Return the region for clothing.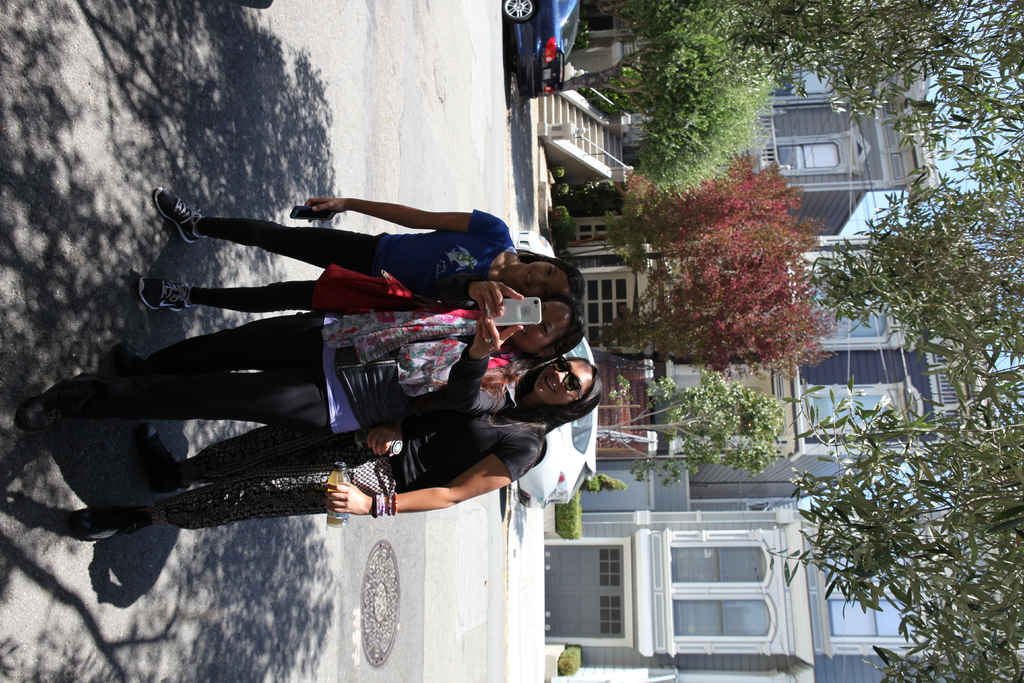
(150,390,537,520).
